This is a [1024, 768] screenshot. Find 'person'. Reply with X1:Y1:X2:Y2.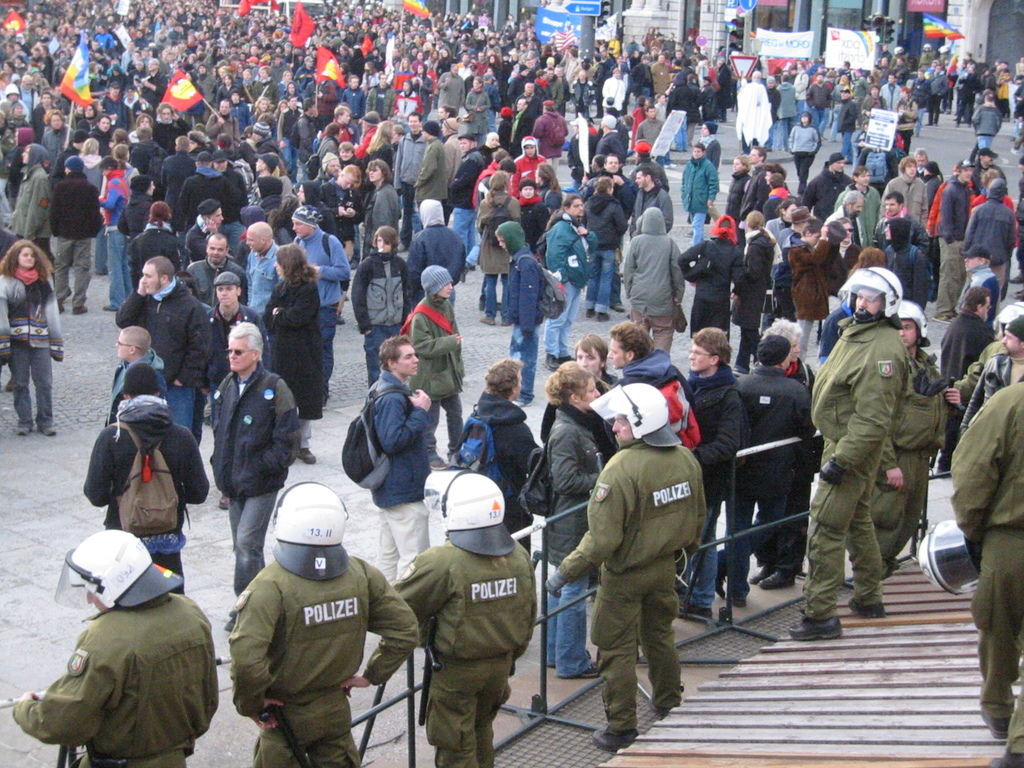
682:209:744:342.
